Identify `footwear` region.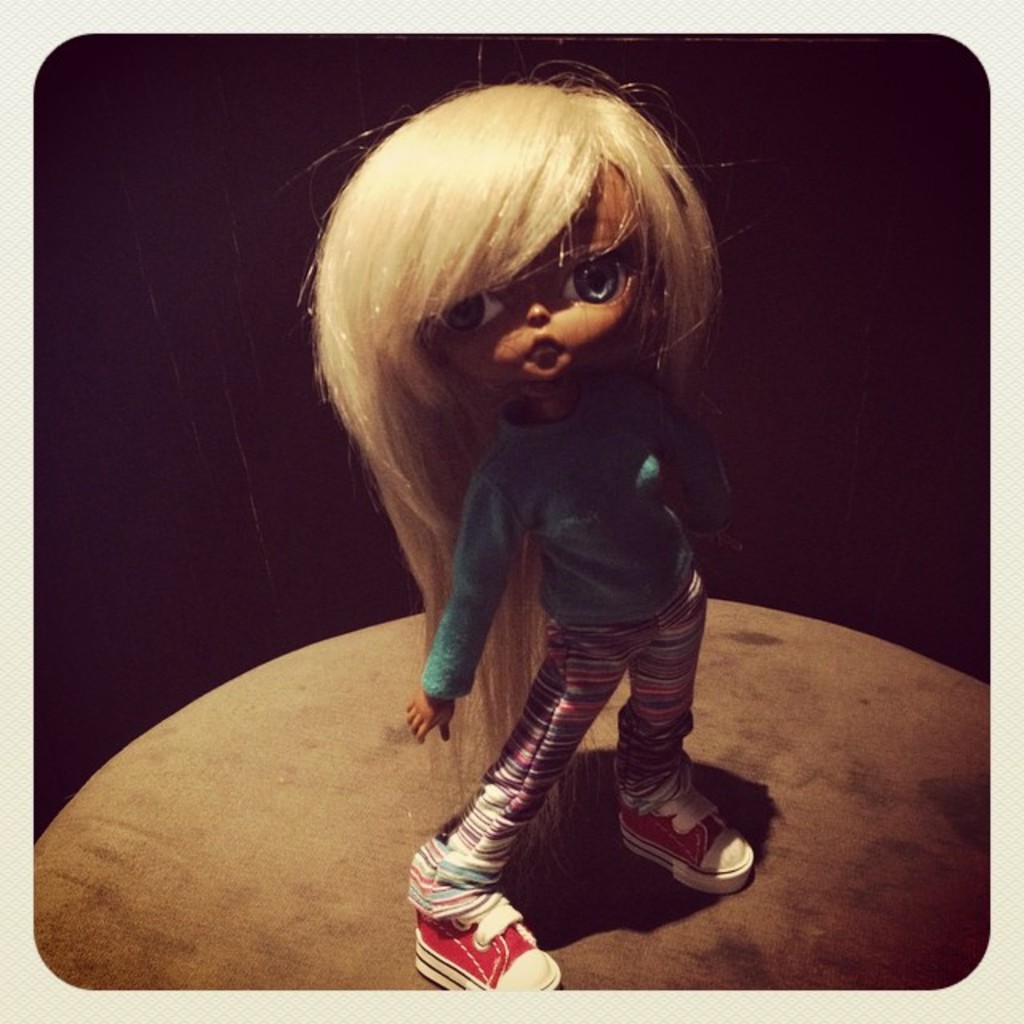
Region: <box>611,776,762,901</box>.
